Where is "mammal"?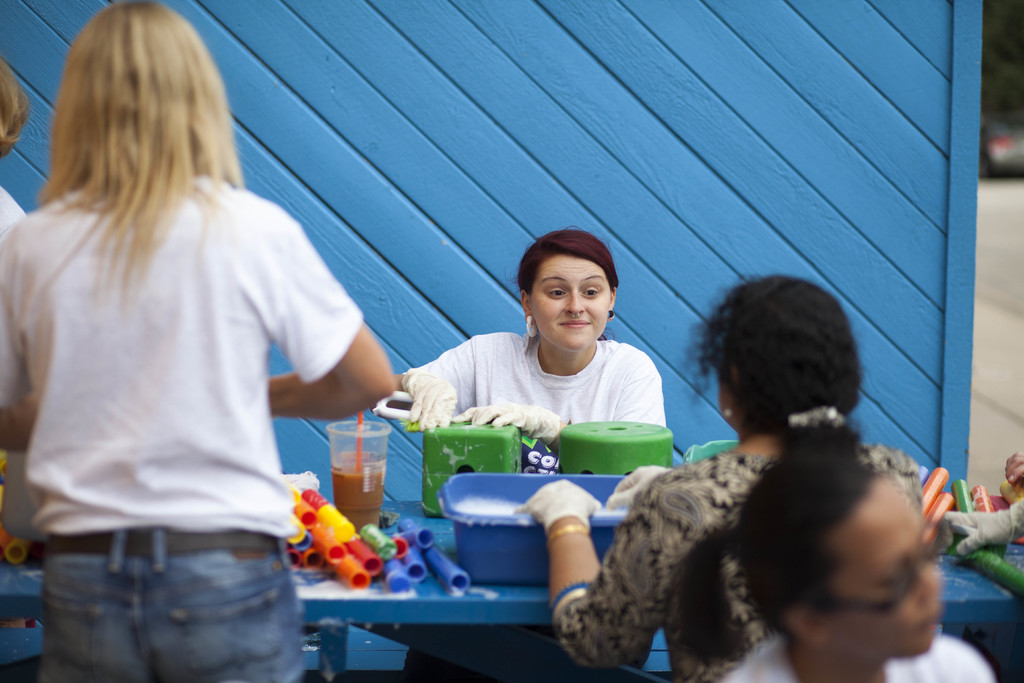
pyautogui.locateOnScreen(7, 0, 432, 661).
